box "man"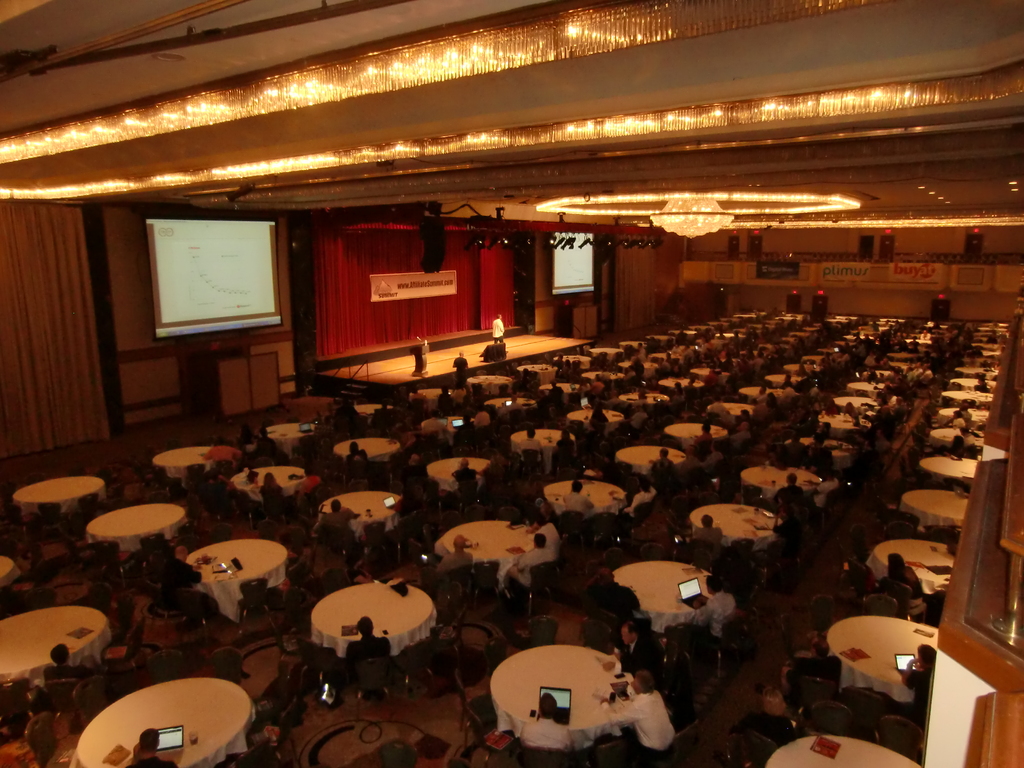
l=44, t=641, r=99, b=684
